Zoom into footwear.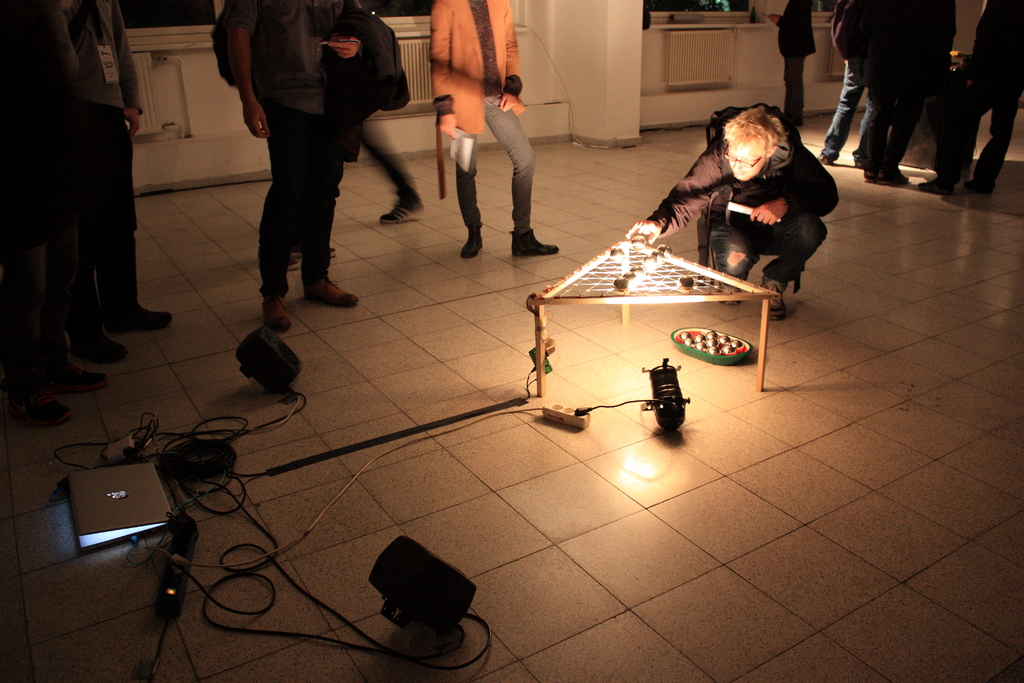
Zoom target: (871,152,911,181).
